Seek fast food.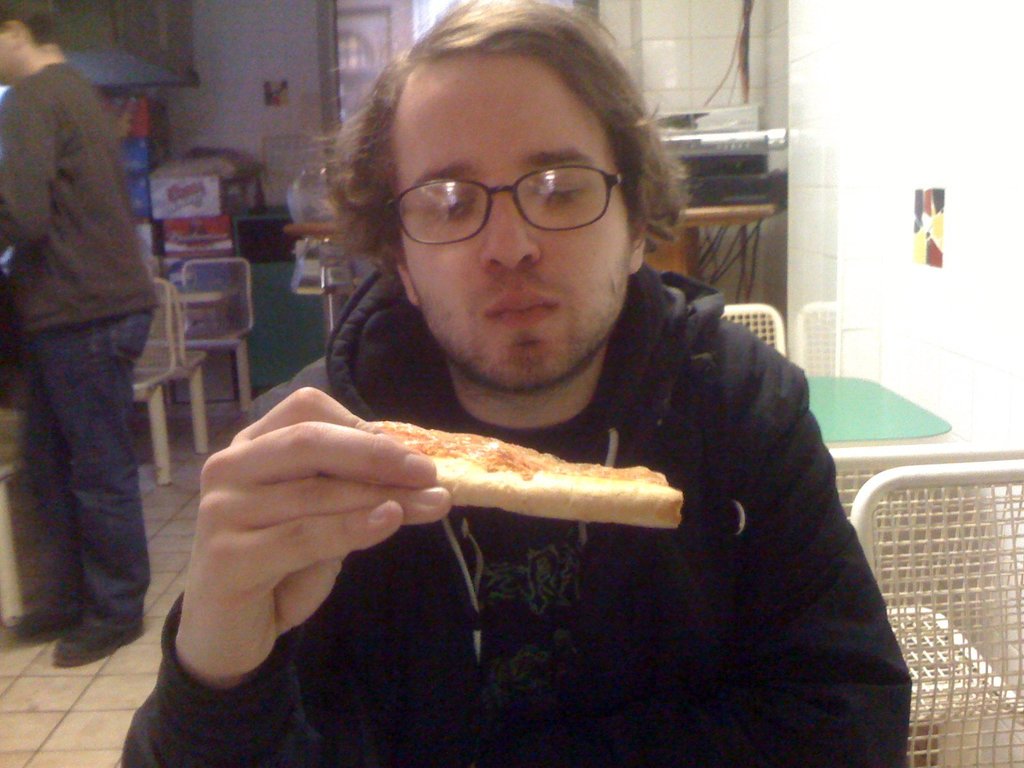
{"left": 291, "top": 419, "right": 675, "bottom": 541}.
